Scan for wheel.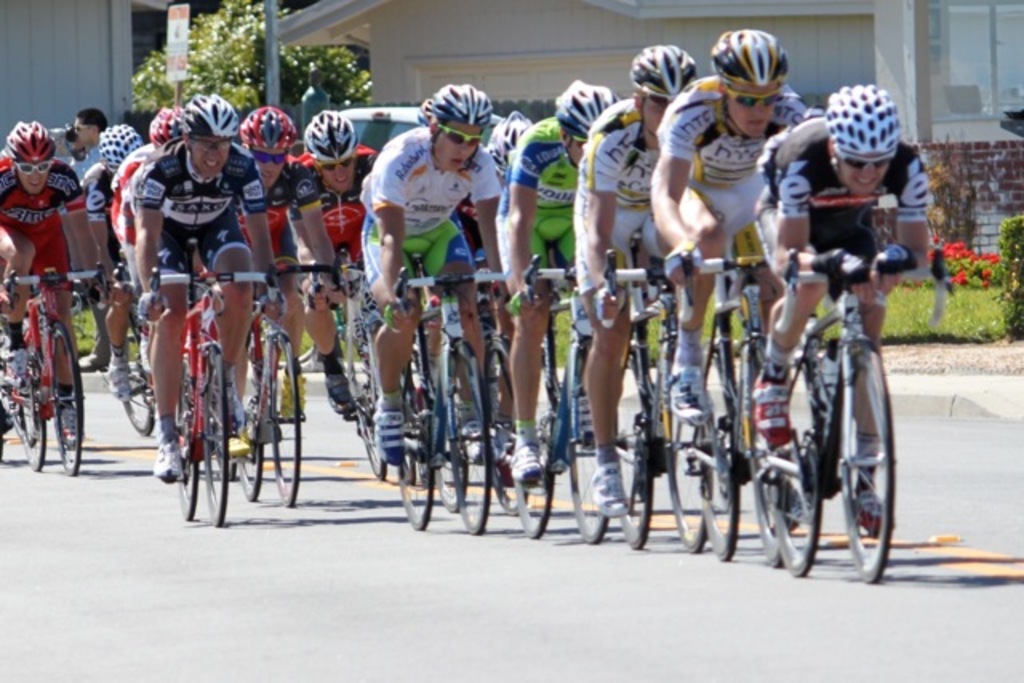
Scan result: box(198, 330, 235, 528).
